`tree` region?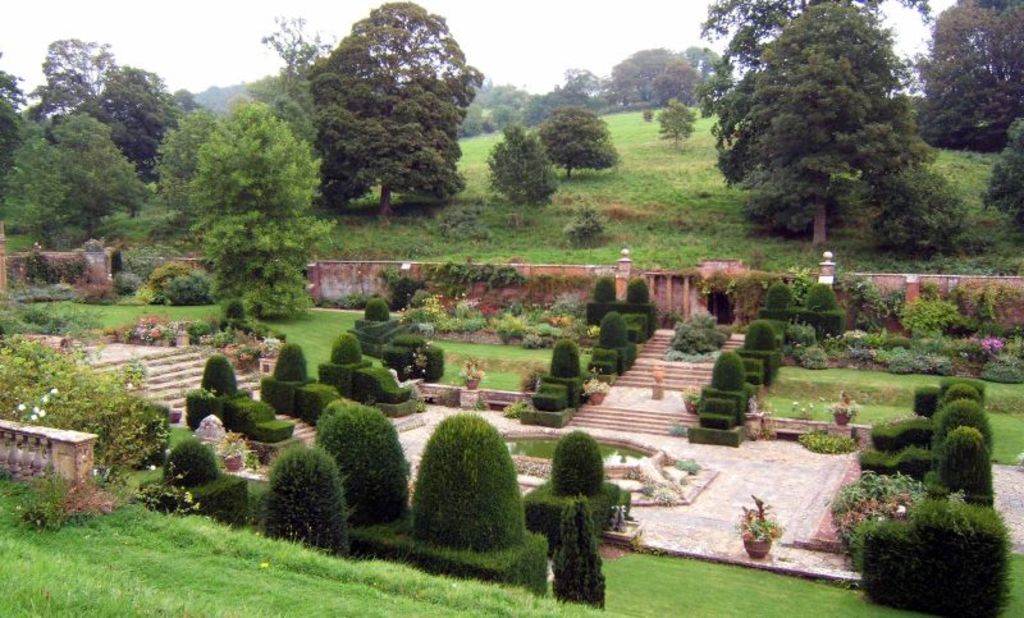
(left=703, top=0, right=918, bottom=269)
